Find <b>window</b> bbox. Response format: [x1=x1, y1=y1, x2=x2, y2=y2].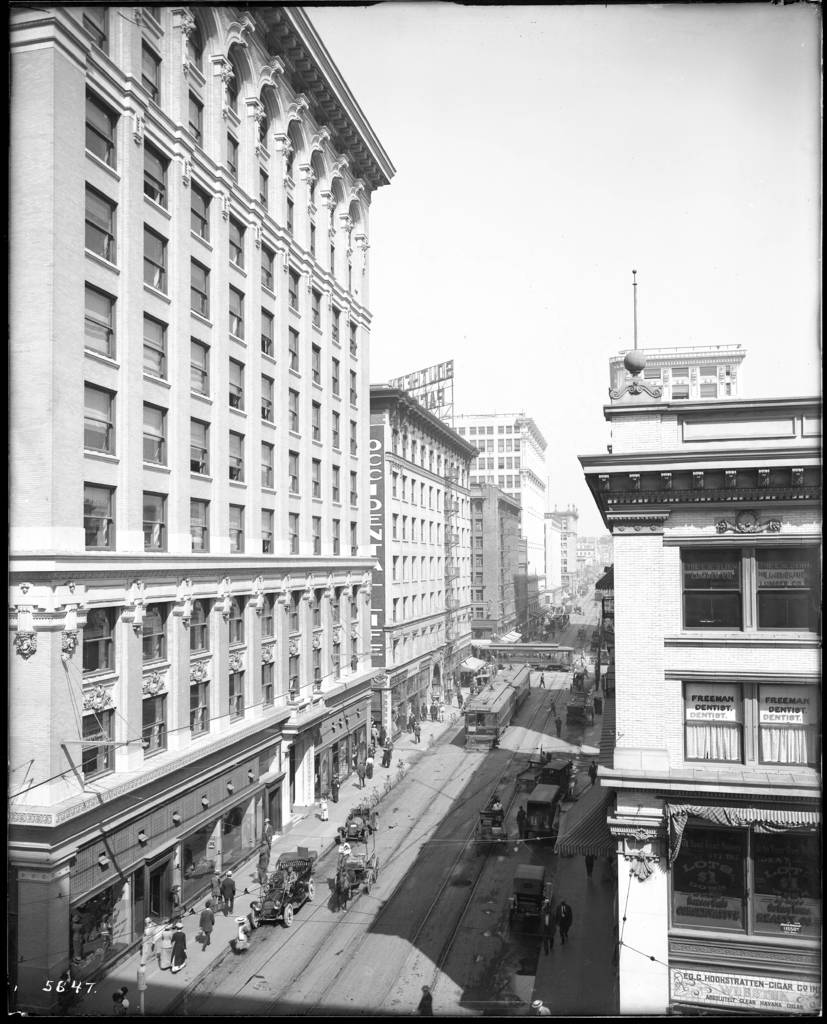
[x1=81, y1=177, x2=113, y2=262].
